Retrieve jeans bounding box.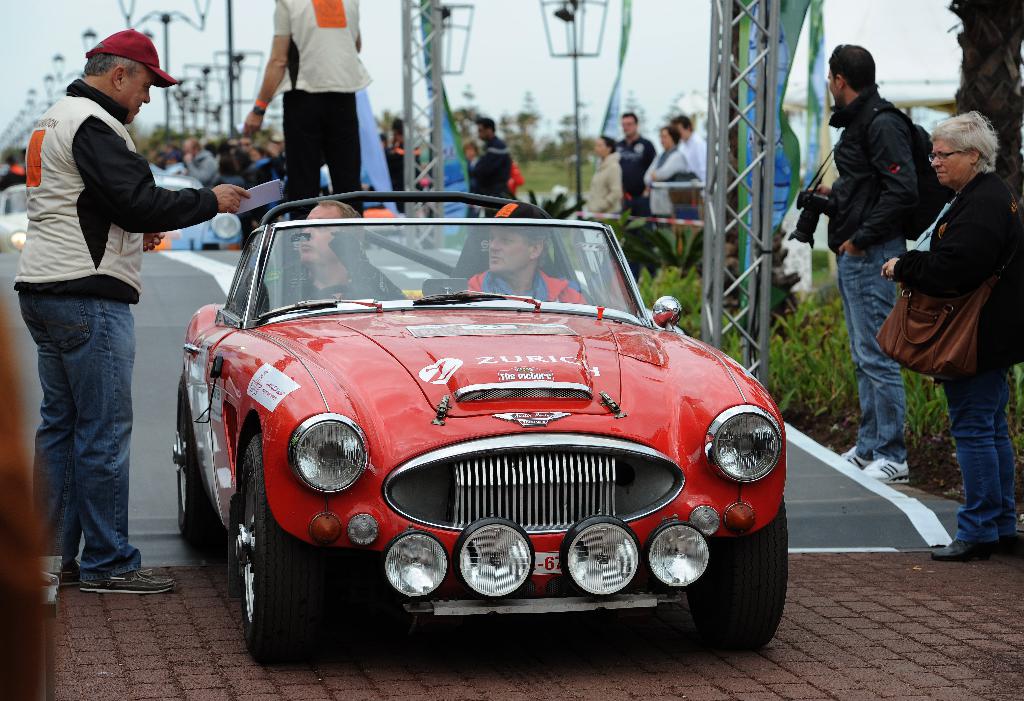
Bounding box: [839,231,904,467].
